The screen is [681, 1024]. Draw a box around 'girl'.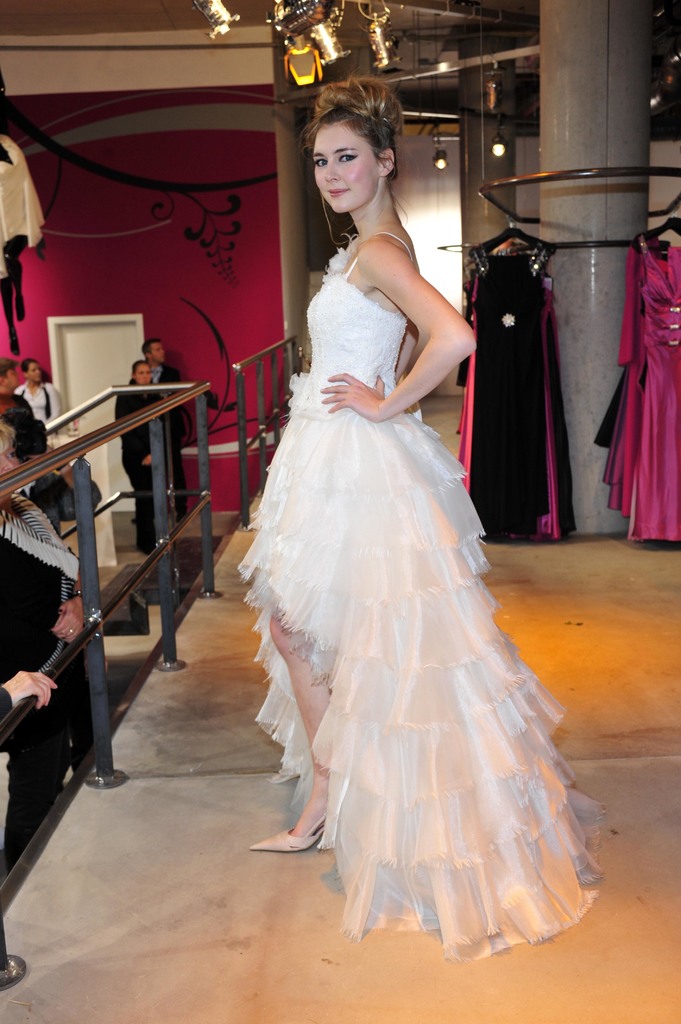
(x1=237, y1=75, x2=607, y2=966).
